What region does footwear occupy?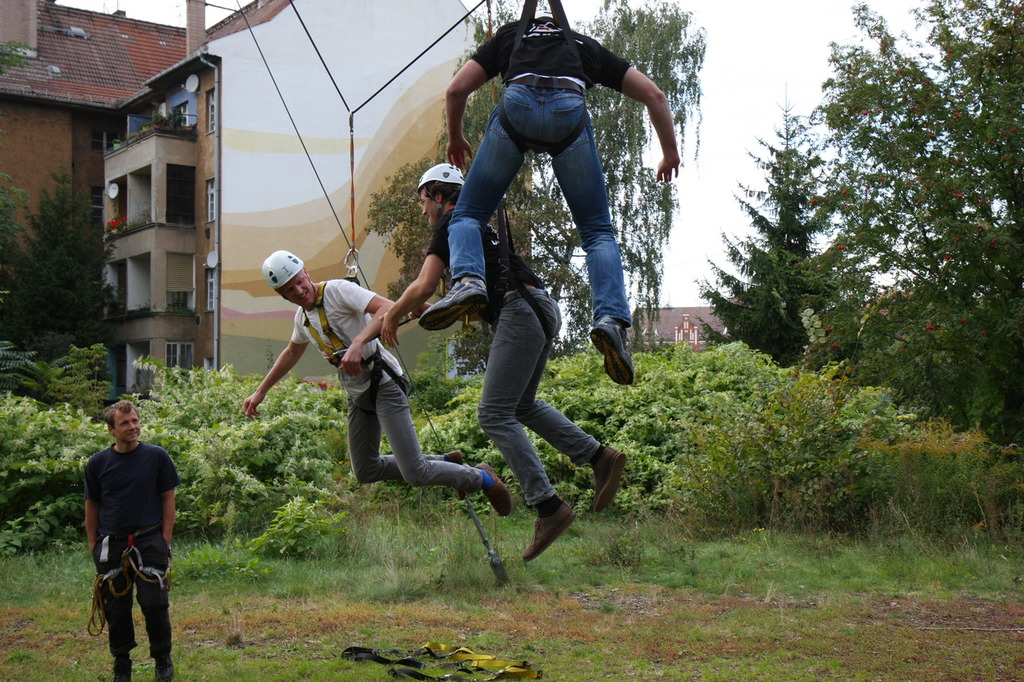
Rect(444, 447, 471, 501).
